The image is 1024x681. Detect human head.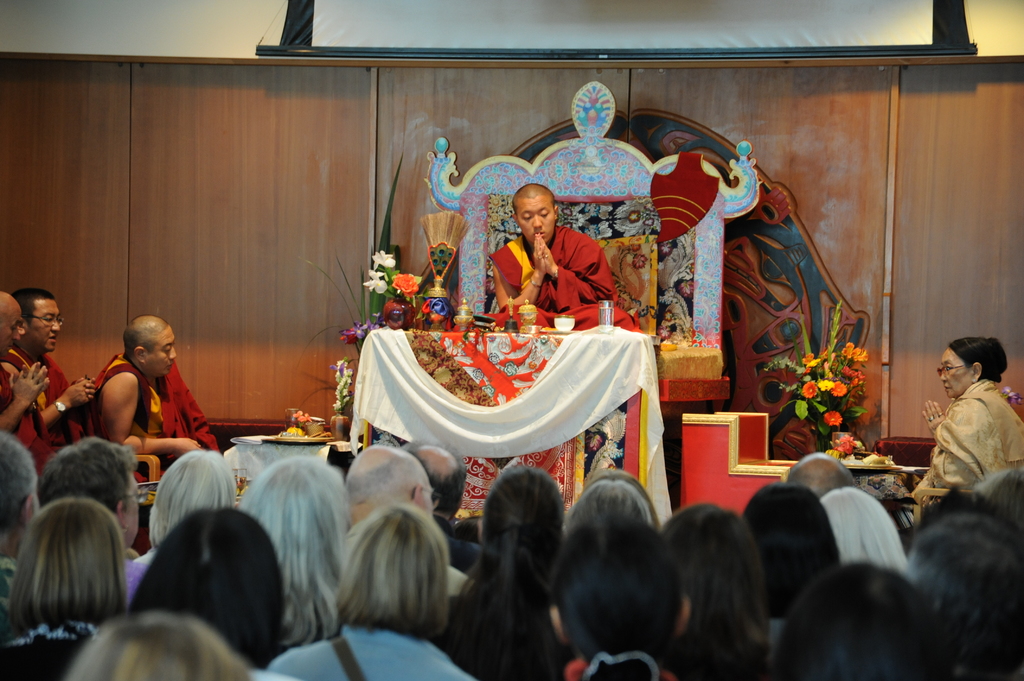
Detection: box(976, 465, 1023, 524).
